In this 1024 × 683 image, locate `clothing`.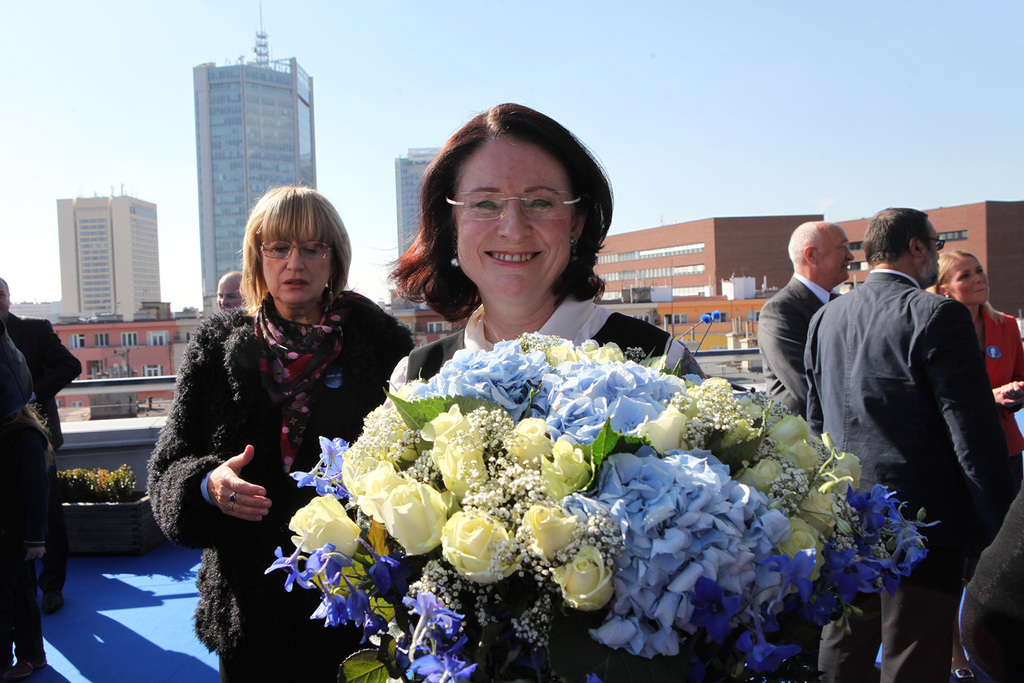
Bounding box: Rect(147, 309, 413, 682).
